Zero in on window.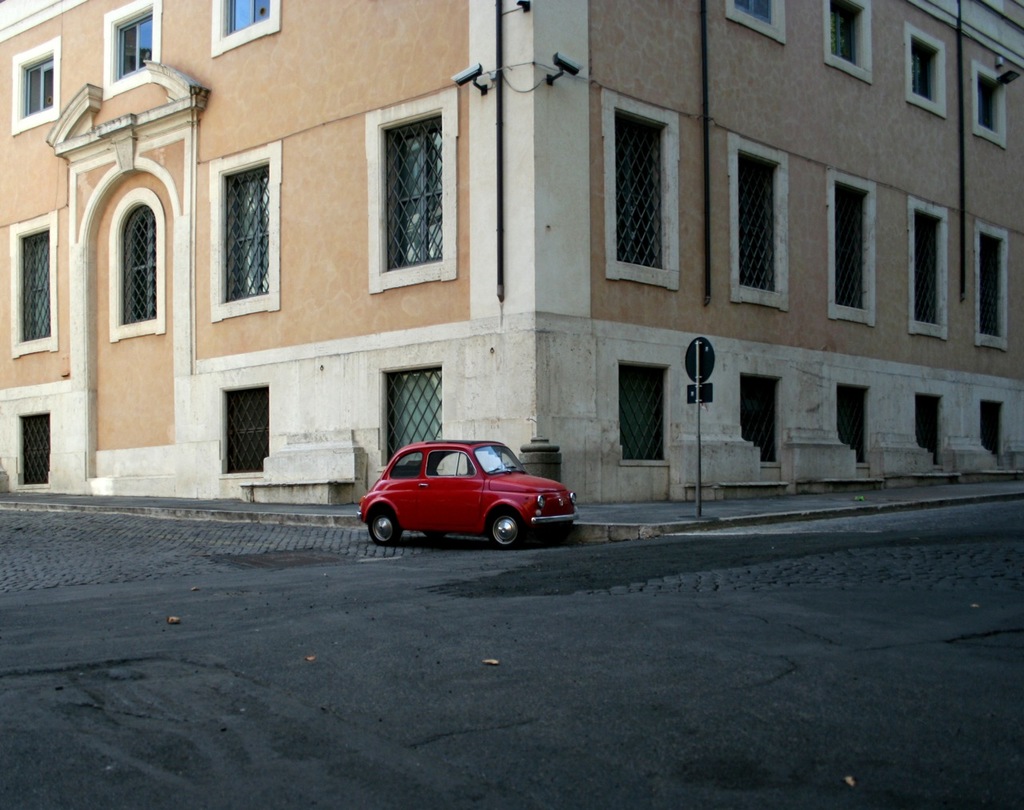
Zeroed in: (981, 400, 1003, 463).
